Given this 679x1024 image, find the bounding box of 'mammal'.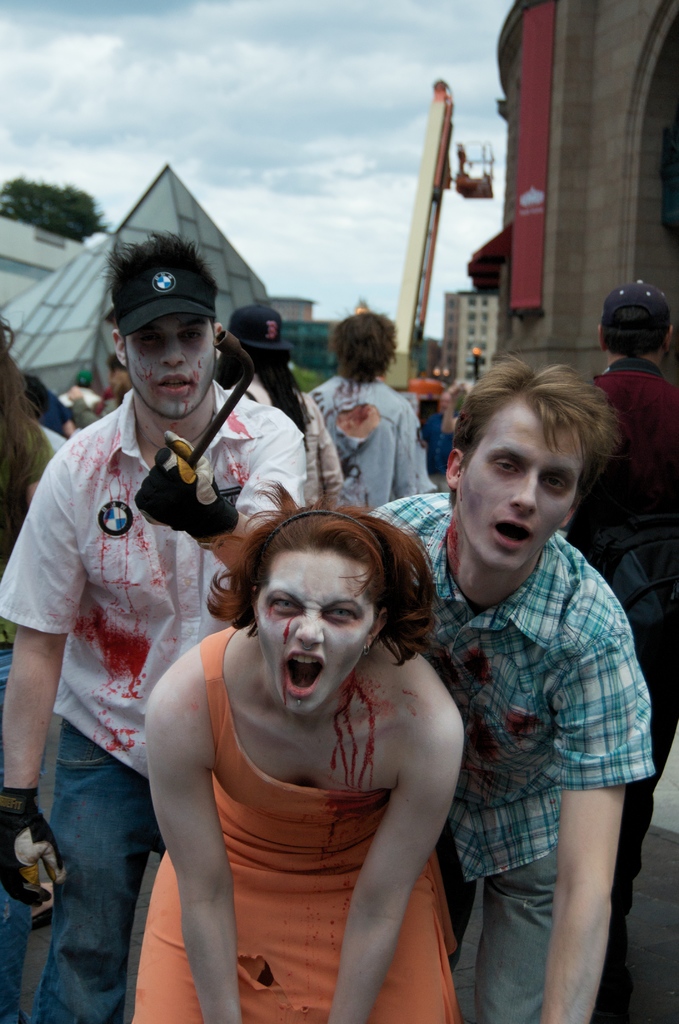
region(123, 517, 503, 973).
